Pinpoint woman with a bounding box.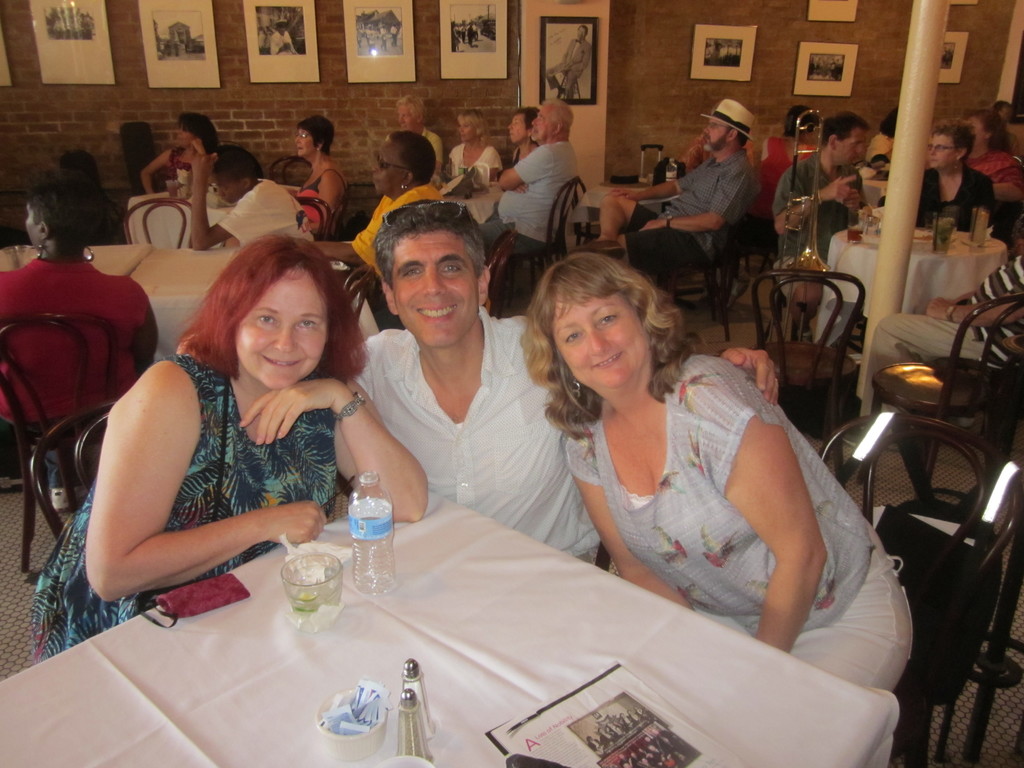
locate(292, 116, 348, 232).
